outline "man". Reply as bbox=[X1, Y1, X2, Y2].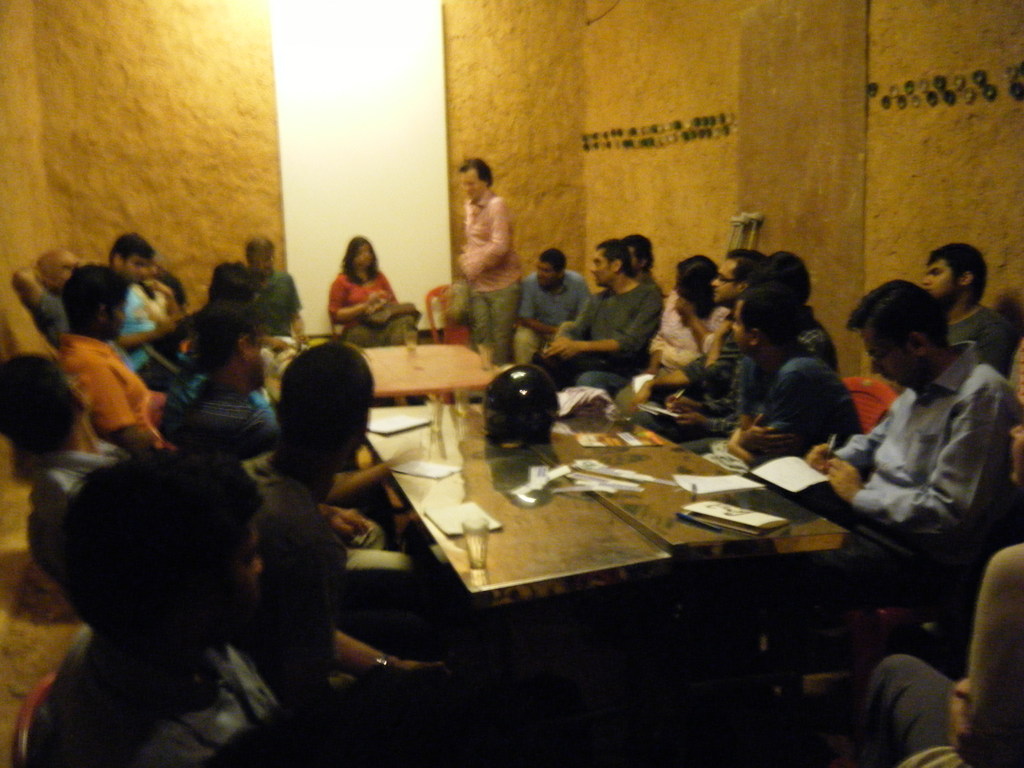
bbox=[550, 234, 659, 399].
